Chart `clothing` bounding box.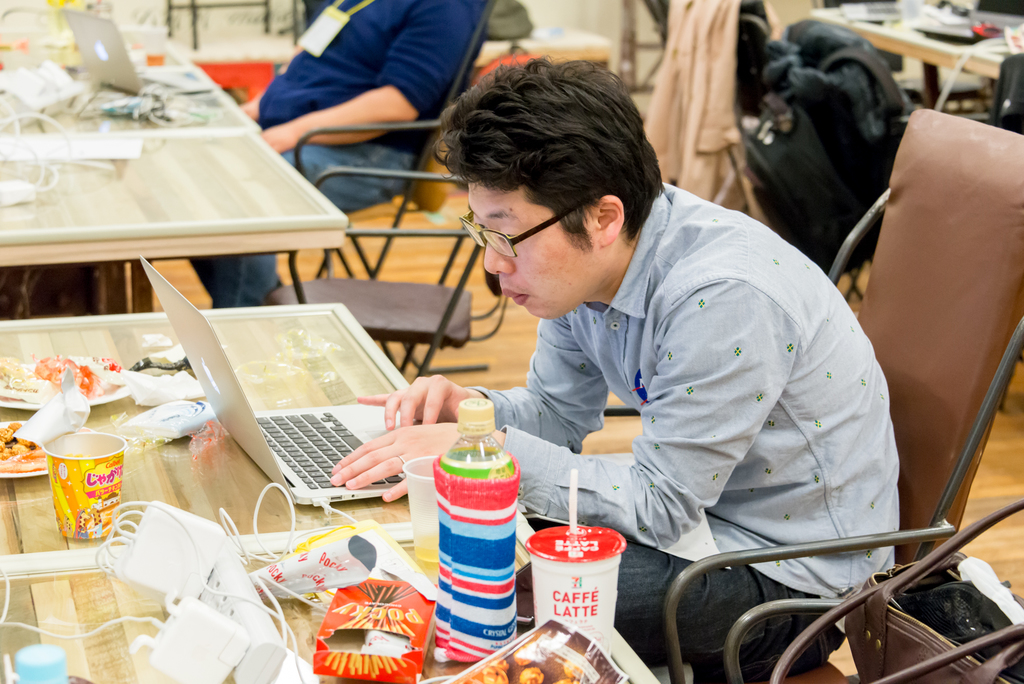
Charted: locate(470, 182, 903, 678).
